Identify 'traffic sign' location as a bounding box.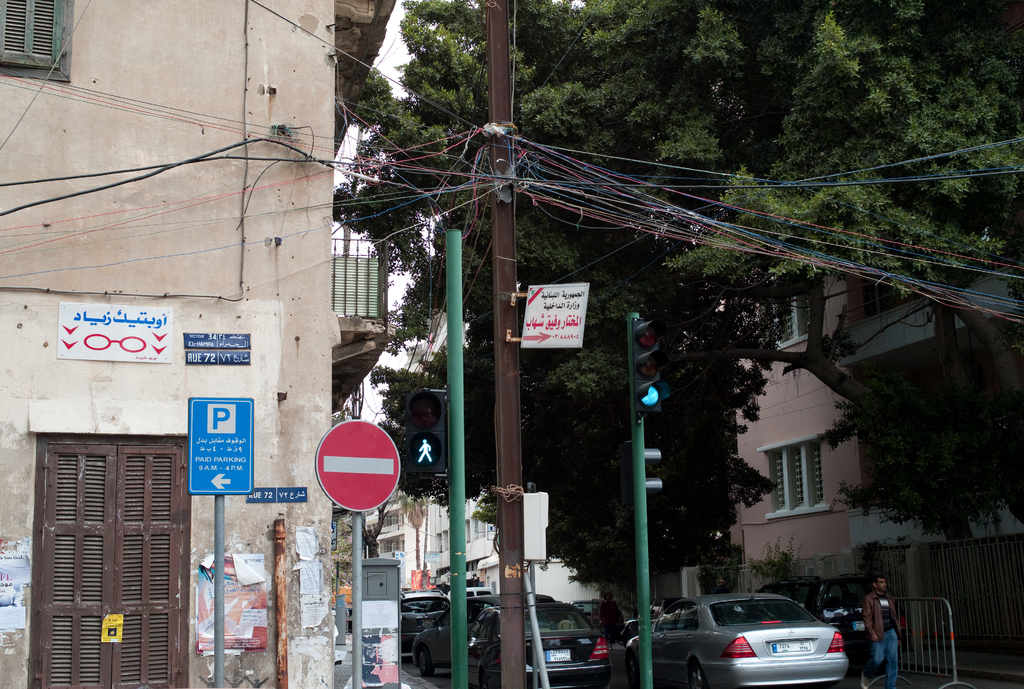
rect(630, 312, 673, 414).
